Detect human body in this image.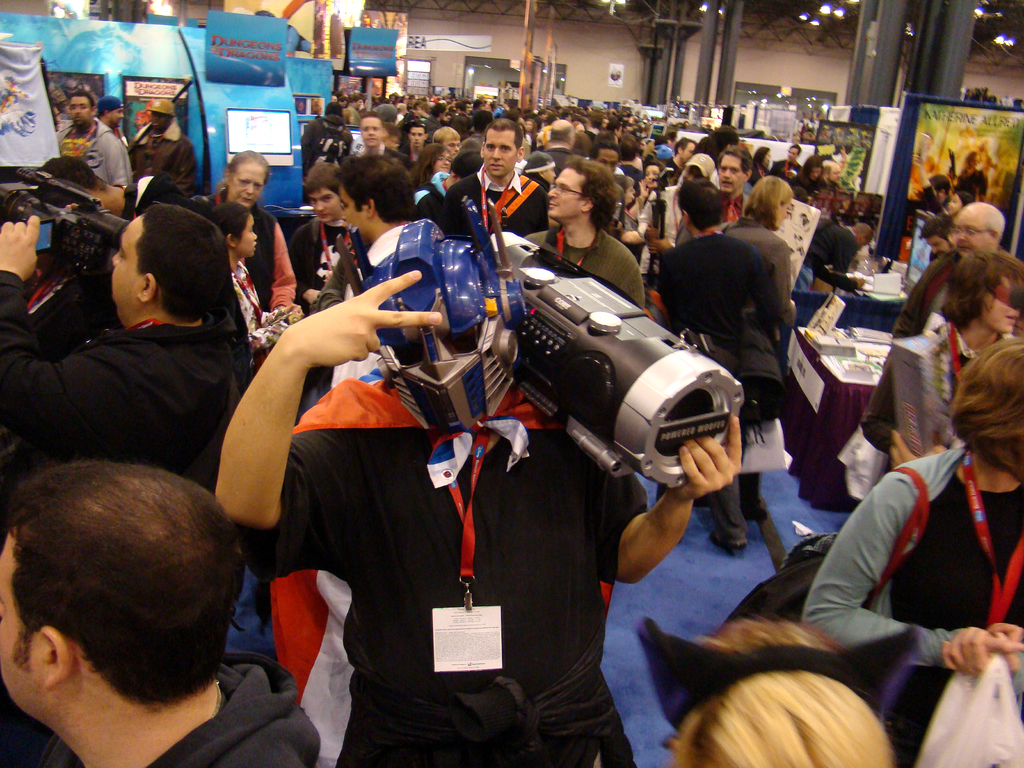
Detection: 58,120,136,193.
